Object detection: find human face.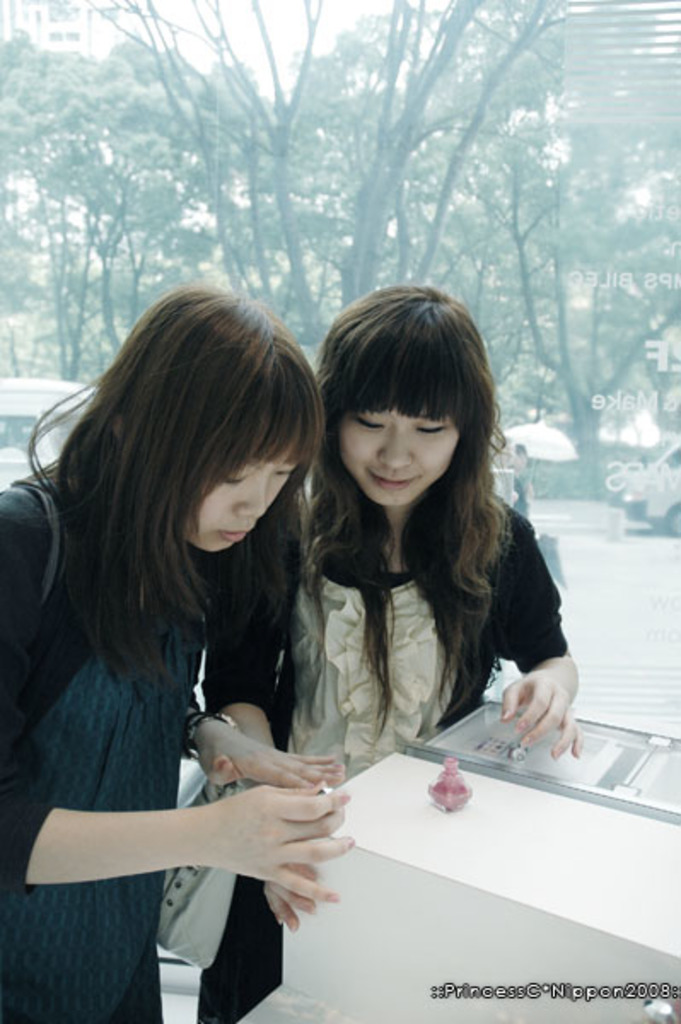
(179,454,294,558).
